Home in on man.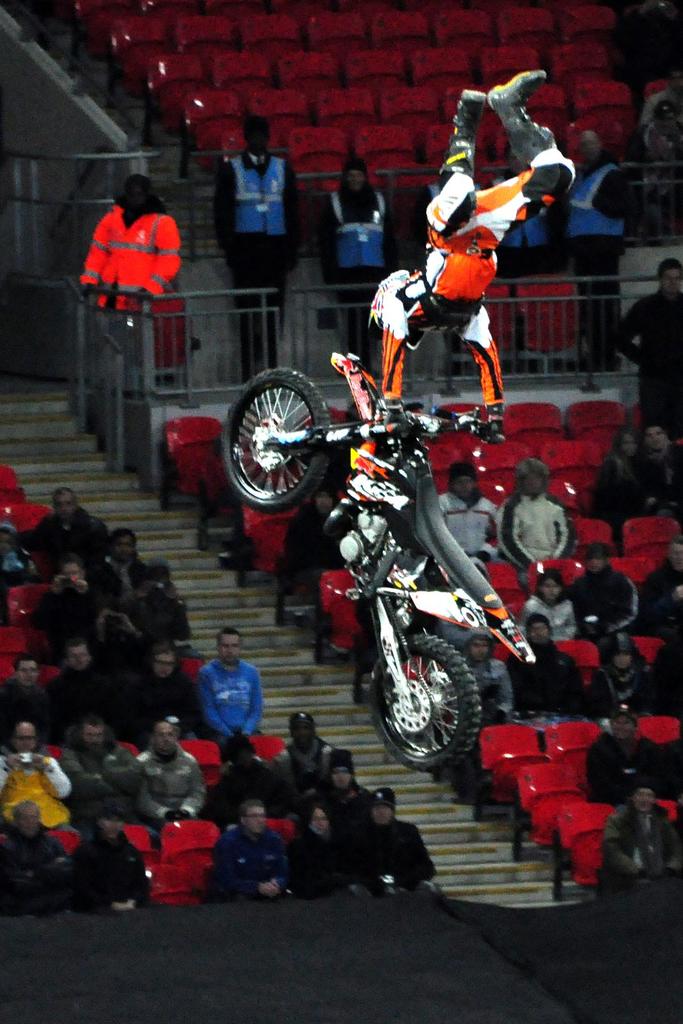
Homed in at 583 708 671 810.
